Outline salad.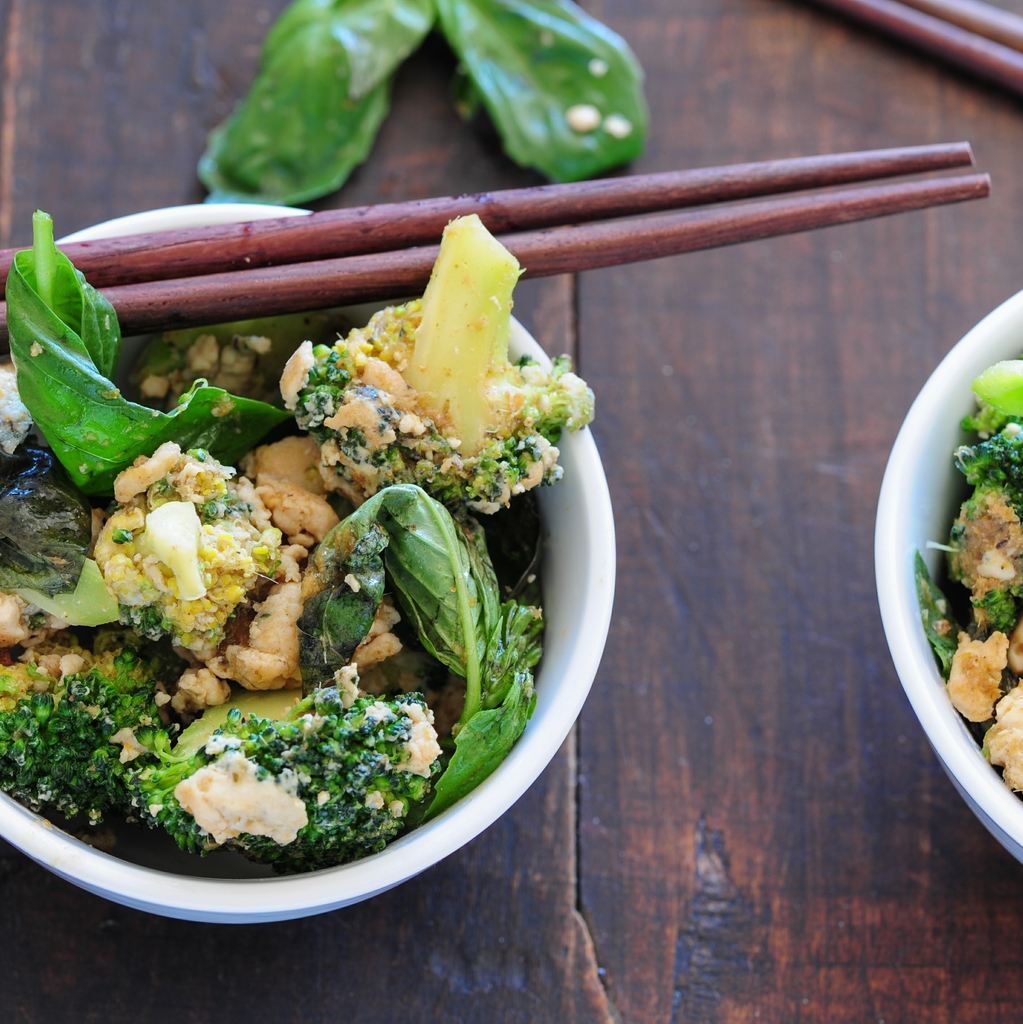
Outline: {"left": 915, "top": 335, "right": 1022, "bottom": 796}.
